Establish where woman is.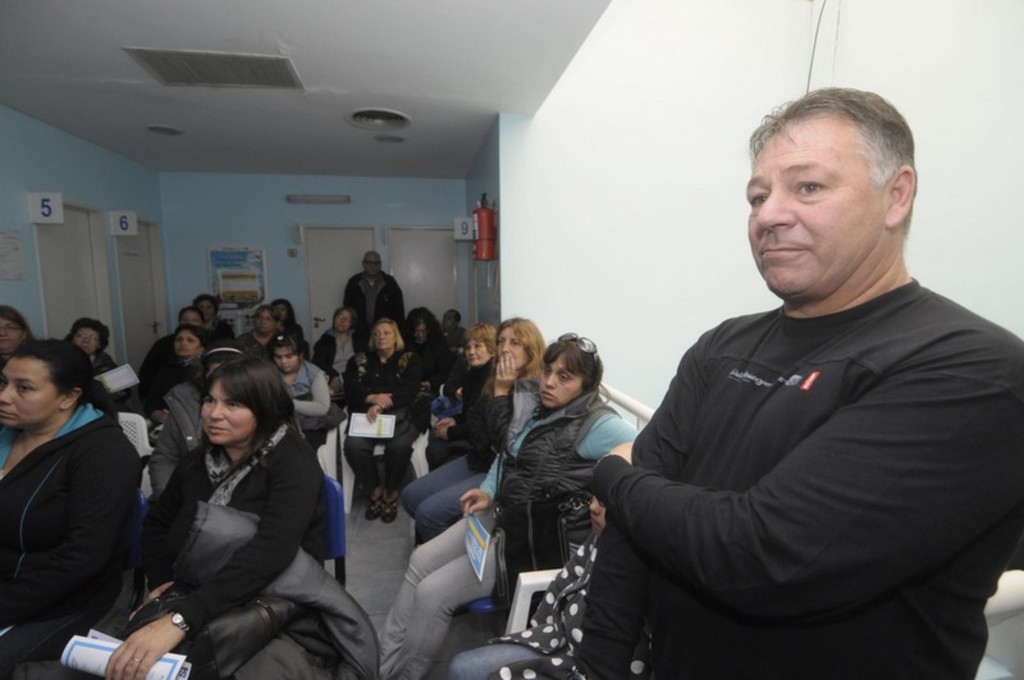
Established at bbox(404, 302, 457, 396).
